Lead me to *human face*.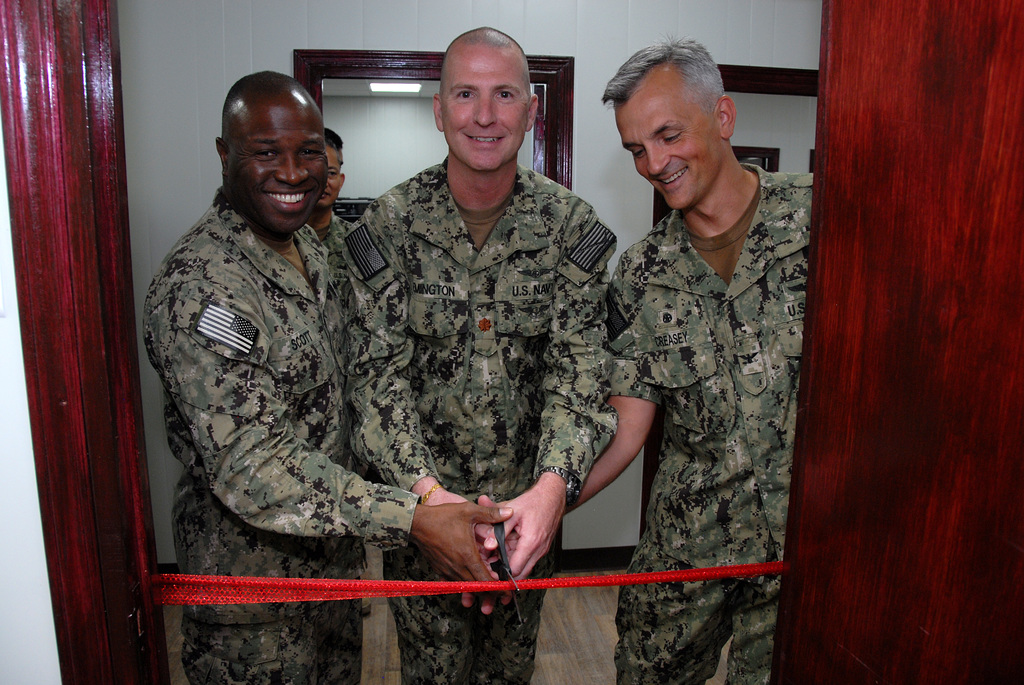
Lead to l=317, t=148, r=342, b=209.
